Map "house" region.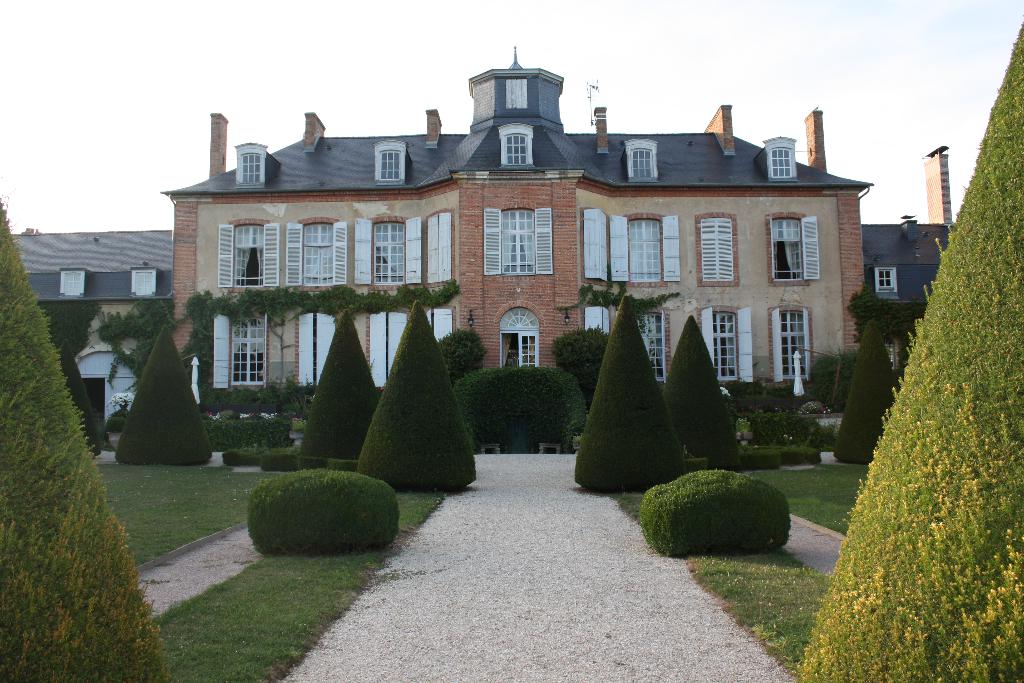
Mapped to {"left": 7, "top": 229, "right": 174, "bottom": 441}.
